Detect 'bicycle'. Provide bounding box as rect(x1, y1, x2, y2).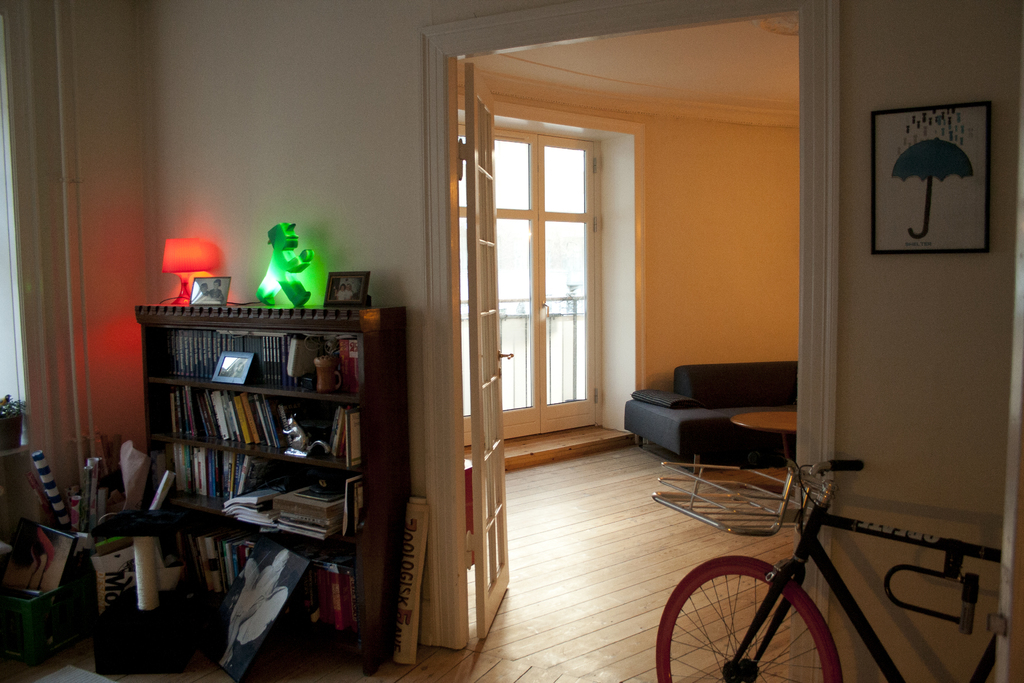
rect(639, 432, 1000, 674).
